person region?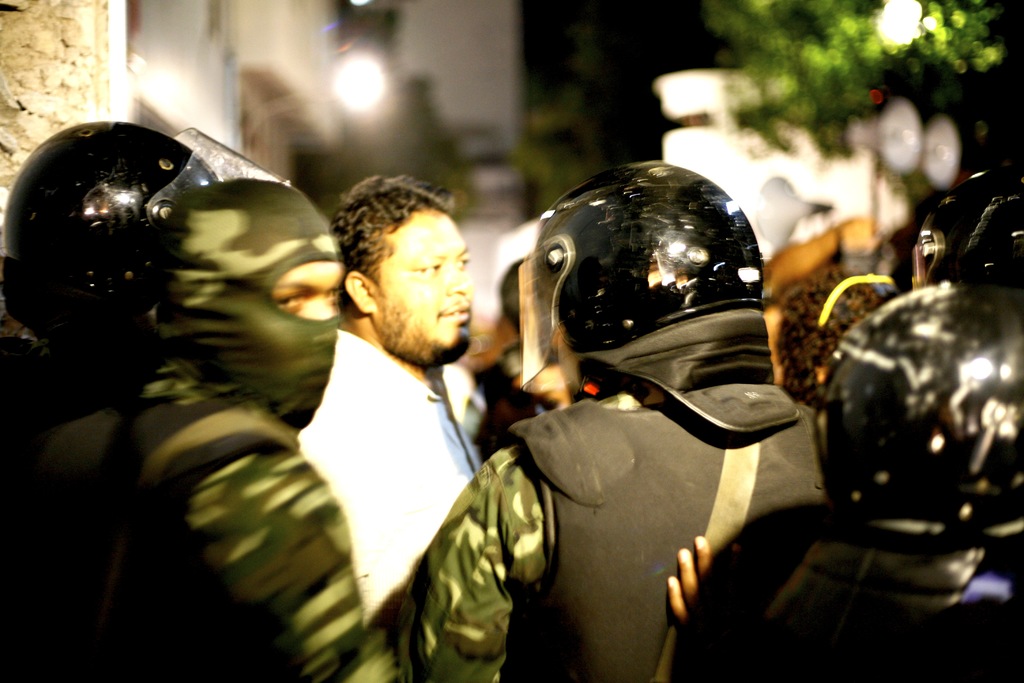
(0, 118, 298, 472)
